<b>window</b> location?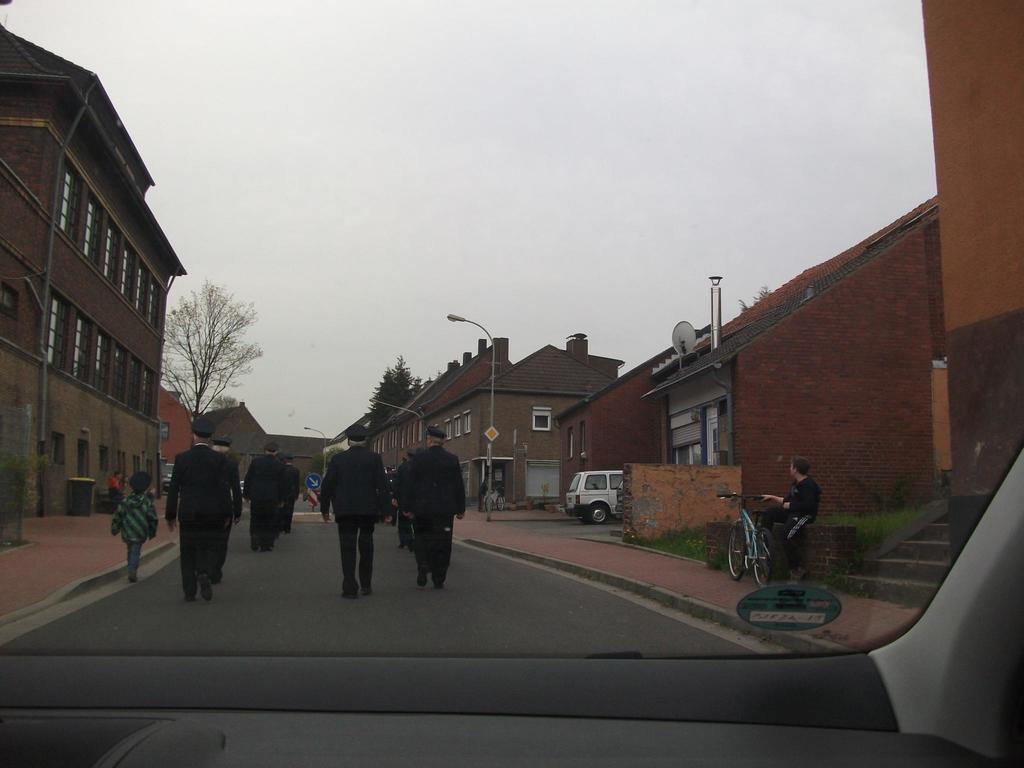
[95,330,108,393]
